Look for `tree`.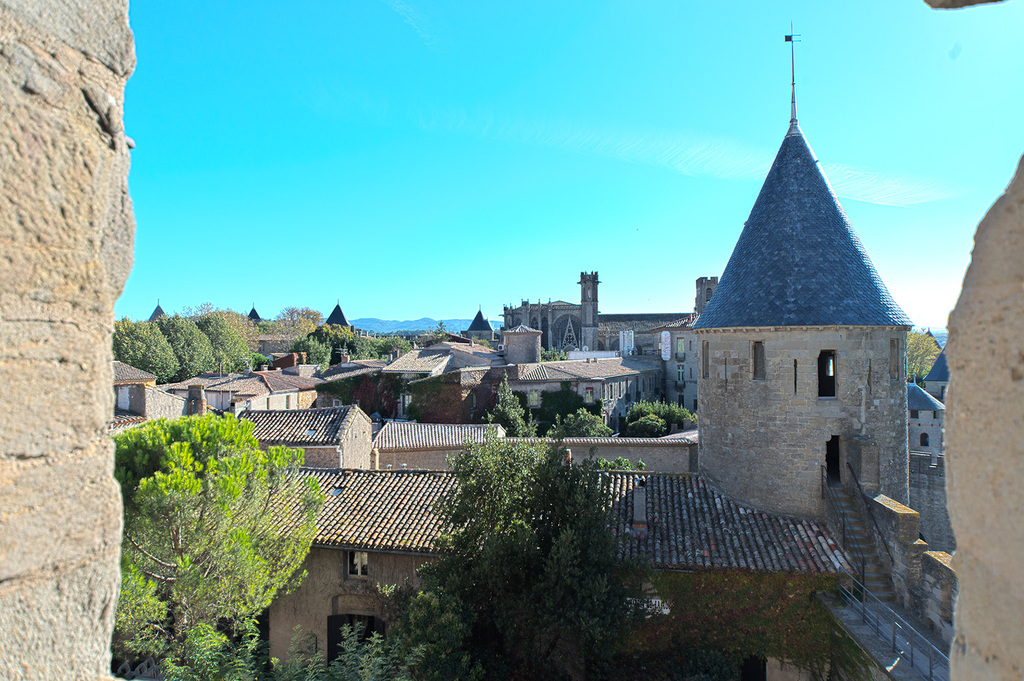
Found: <region>383, 424, 614, 680</region>.
